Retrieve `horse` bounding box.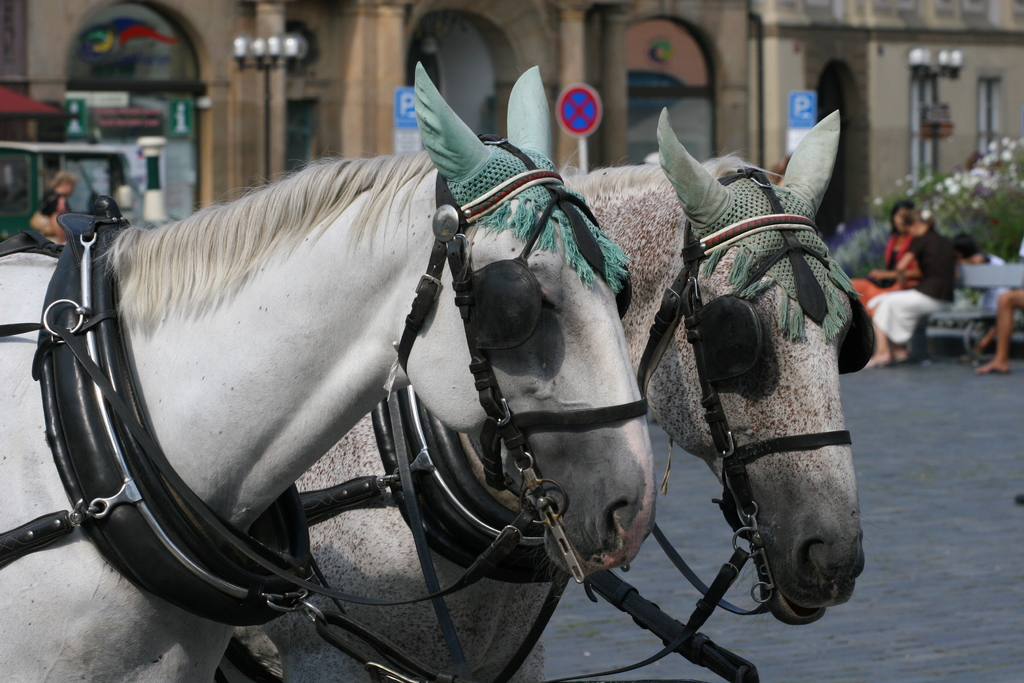
Bounding box: {"x1": 211, "y1": 106, "x2": 868, "y2": 682}.
